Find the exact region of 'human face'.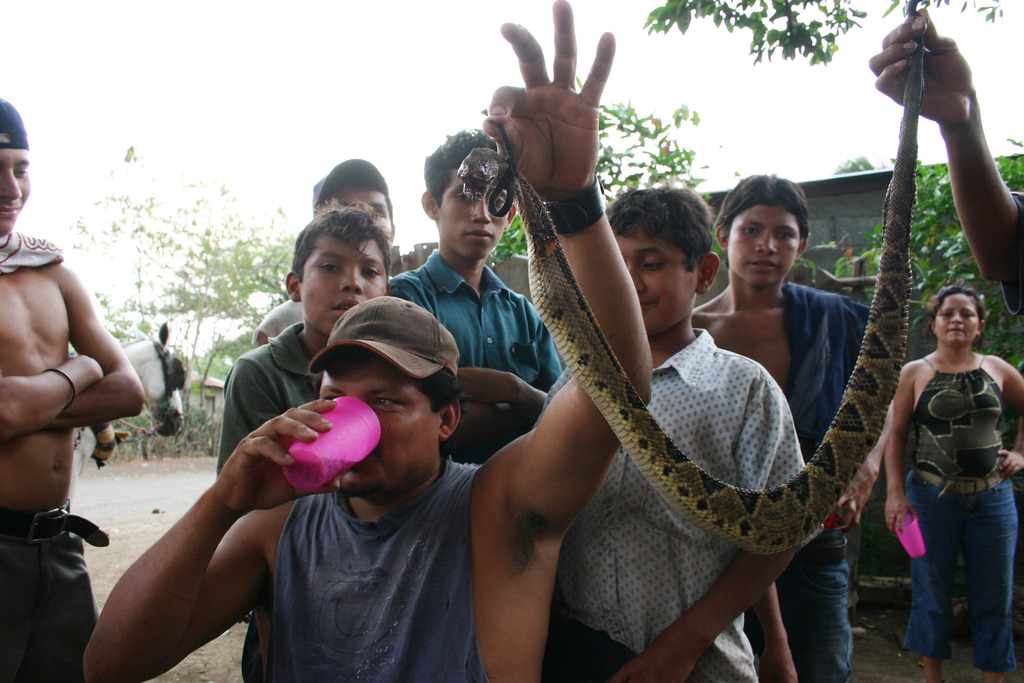
Exact region: [938,294,978,339].
